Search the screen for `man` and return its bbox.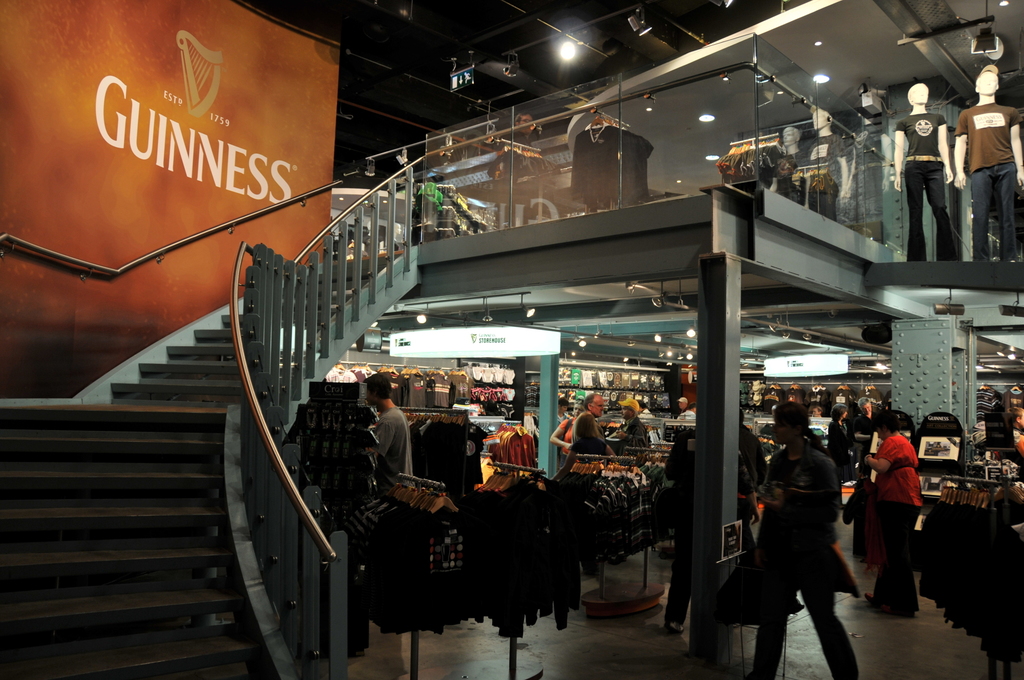
Found: 616:393:651:458.
